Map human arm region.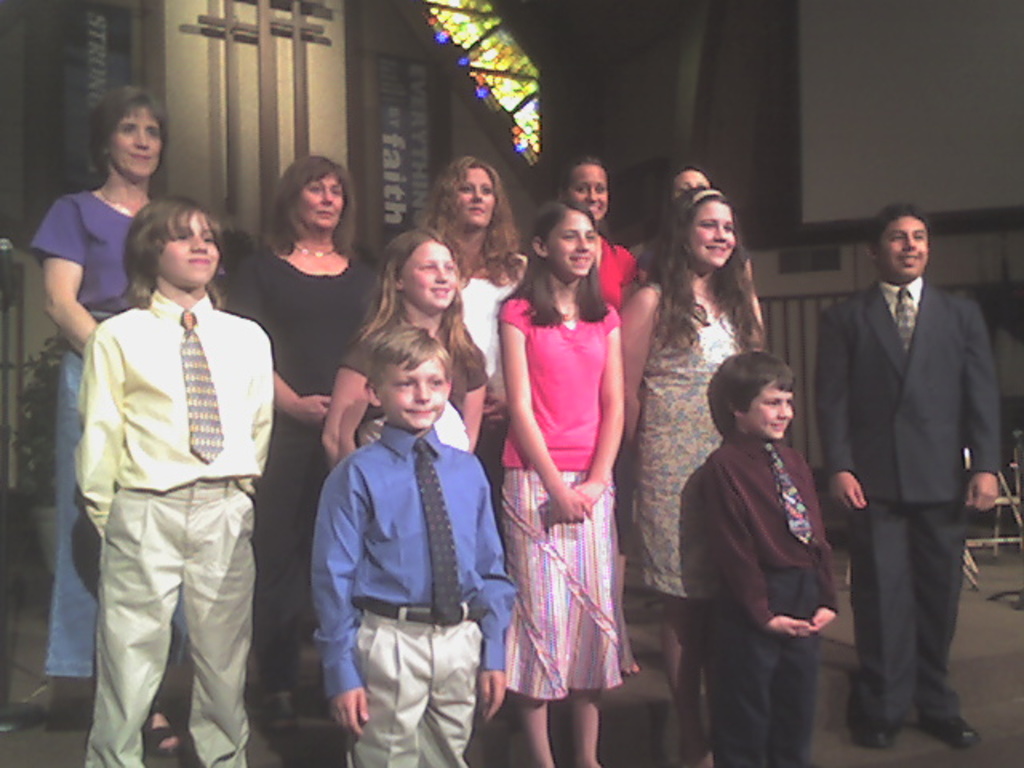
Mapped to region(541, 302, 630, 528).
